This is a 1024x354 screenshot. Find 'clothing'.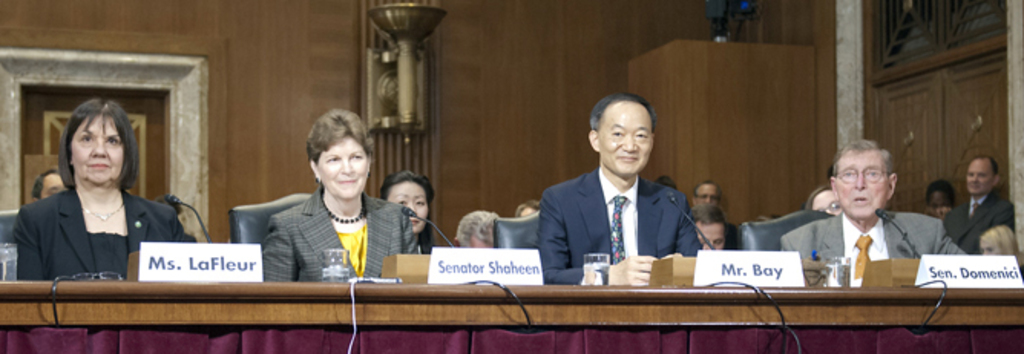
Bounding box: box(540, 172, 697, 284).
